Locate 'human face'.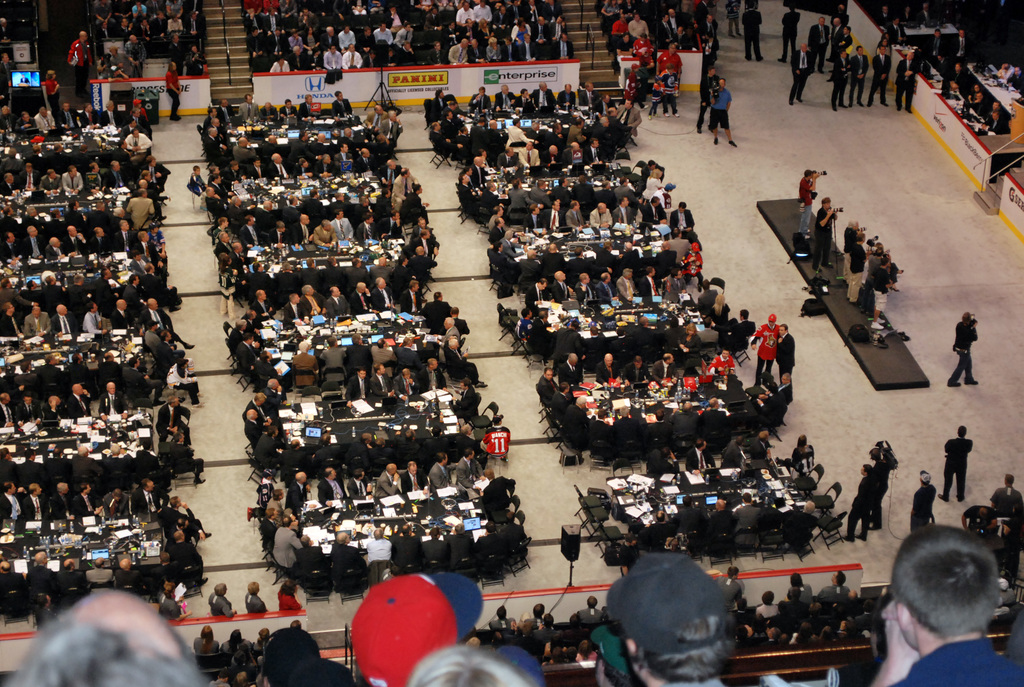
Bounding box: {"left": 152, "top": 227, "right": 158, "bottom": 233}.
